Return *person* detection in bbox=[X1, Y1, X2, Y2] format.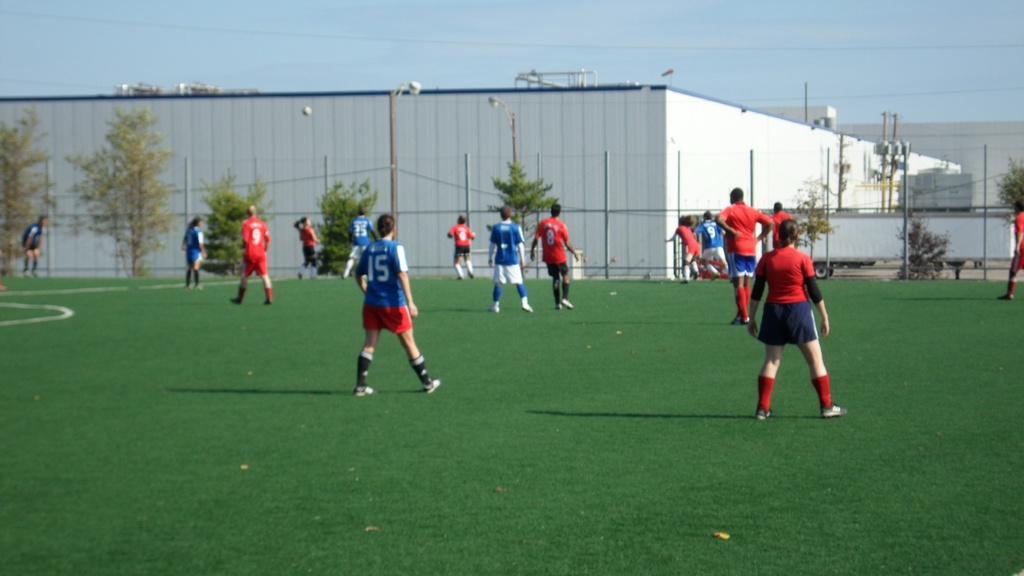
bbox=[692, 210, 728, 273].
